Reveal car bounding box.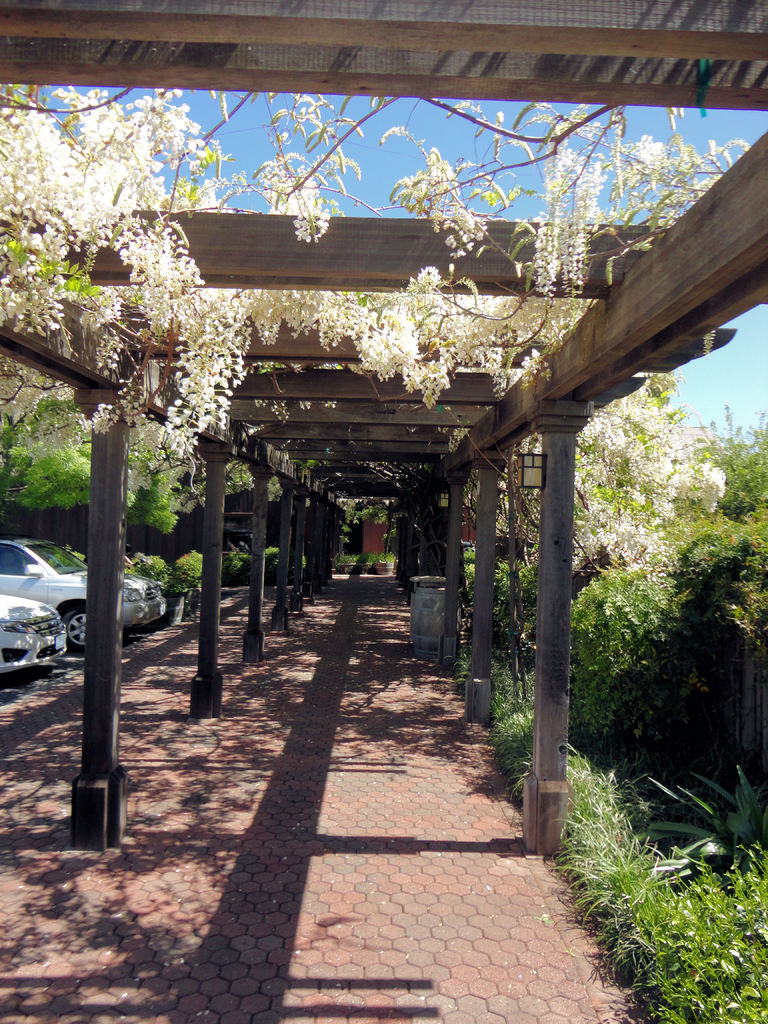
Revealed: box(0, 540, 165, 646).
